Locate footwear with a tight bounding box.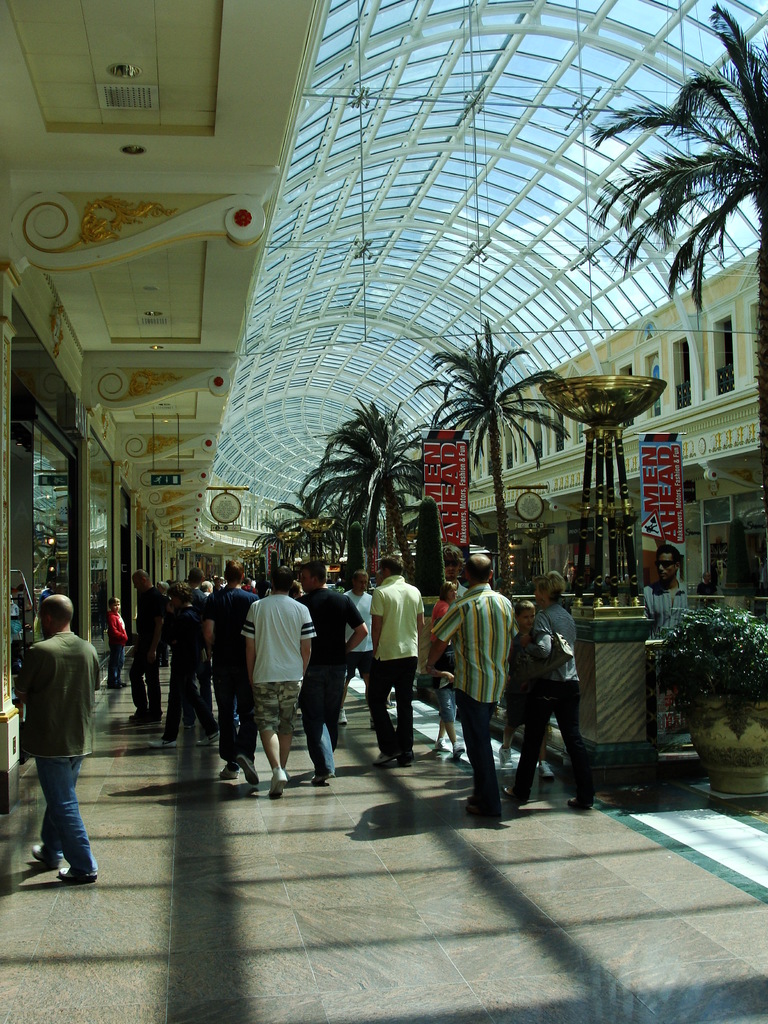
pyautogui.locateOnScreen(499, 743, 513, 769).
